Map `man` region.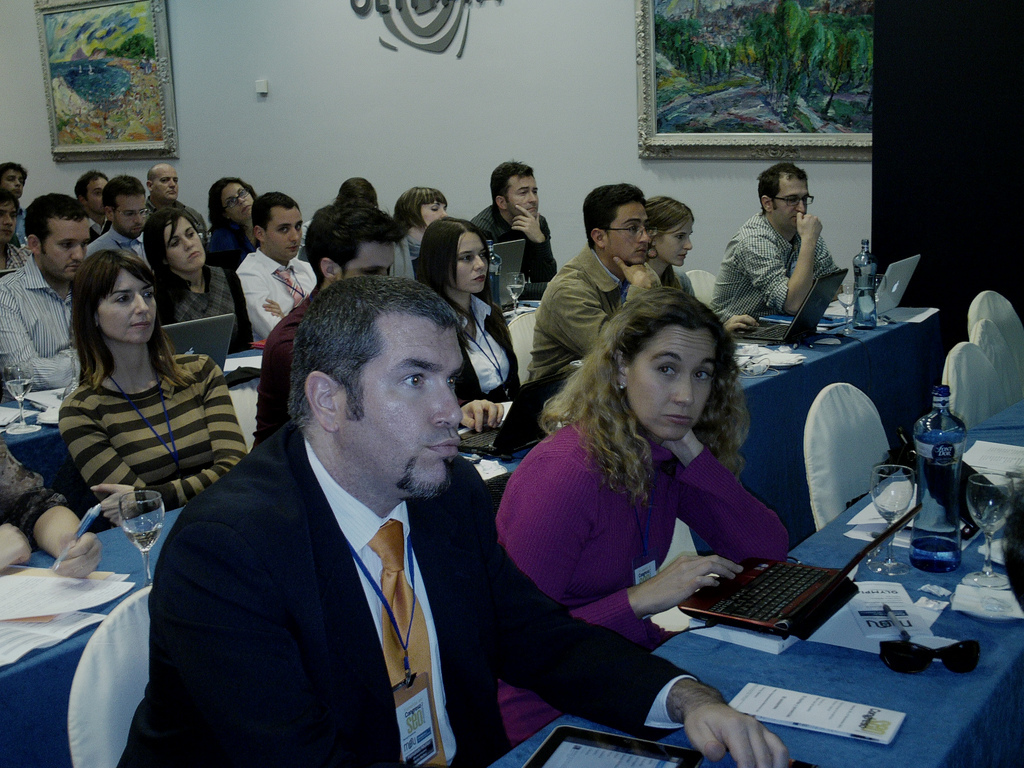
Mapped to (239,191,317,337).
